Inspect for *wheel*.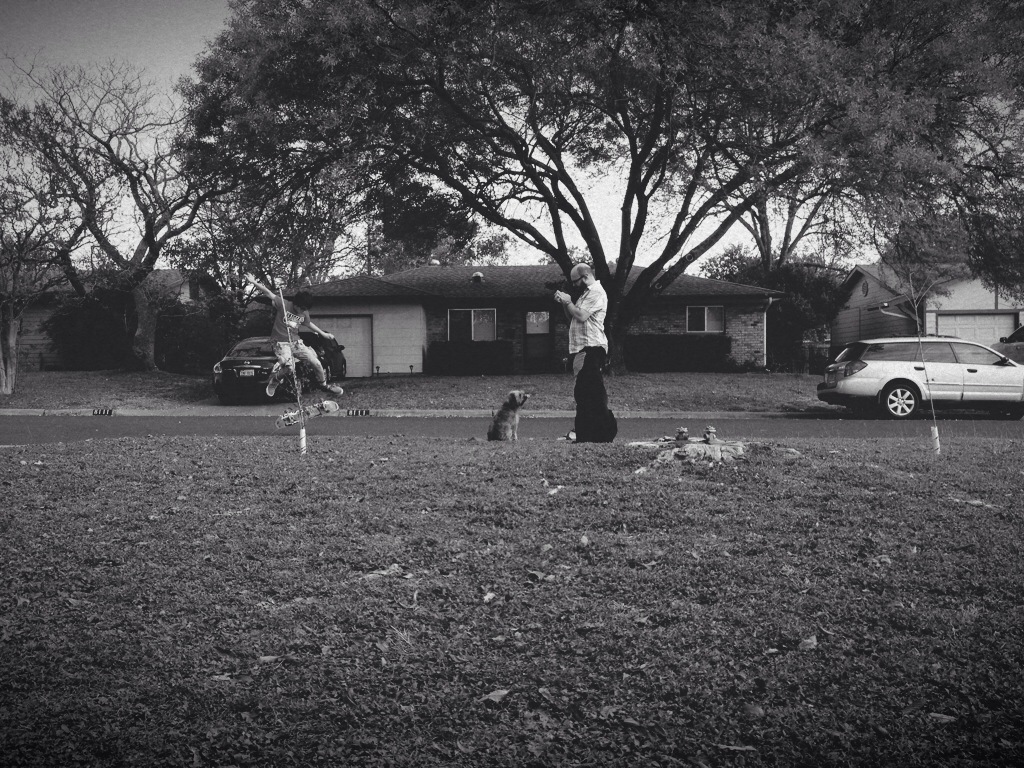
Inspection: x1=879, y1=374, x2=920, y2=419.
